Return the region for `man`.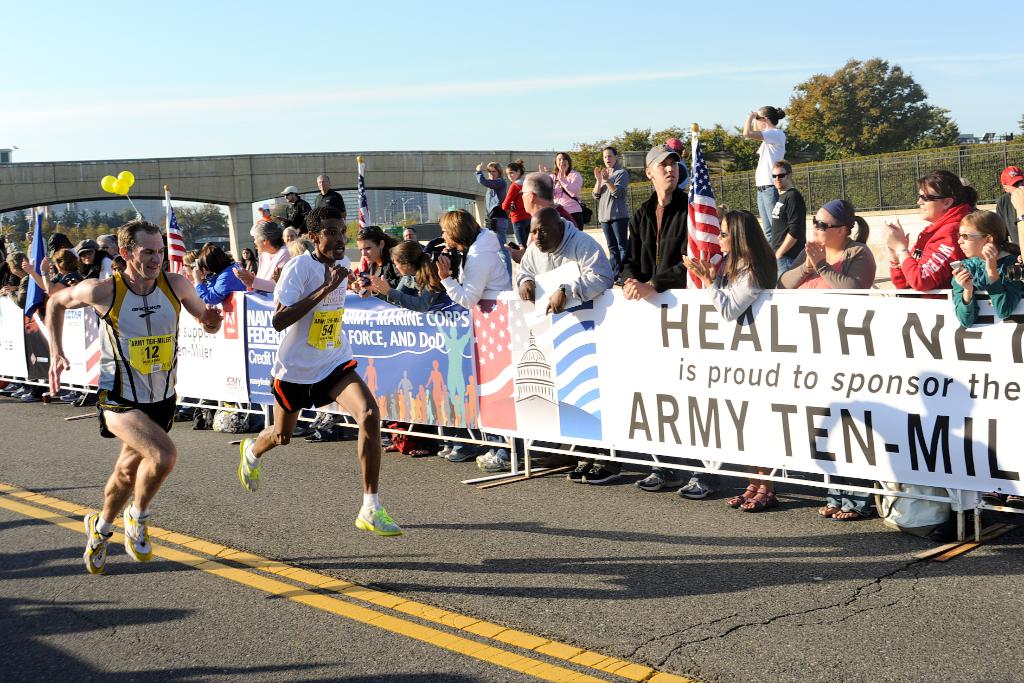
[x1=236, y1=223, x2=387, y2=512].
